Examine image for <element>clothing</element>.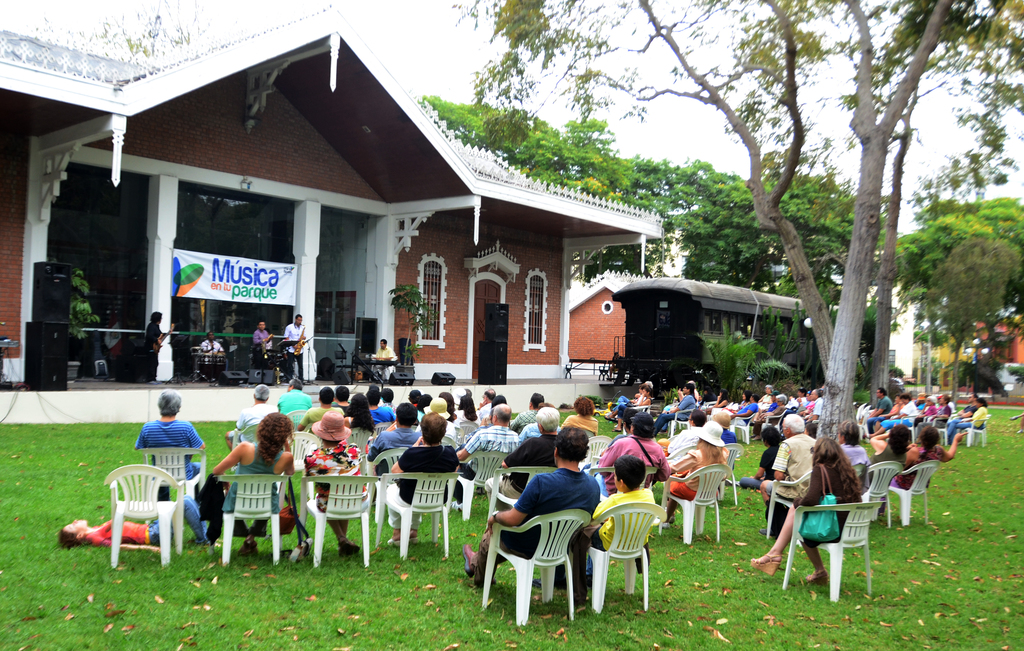
Examination result: [220,451,279,517].
